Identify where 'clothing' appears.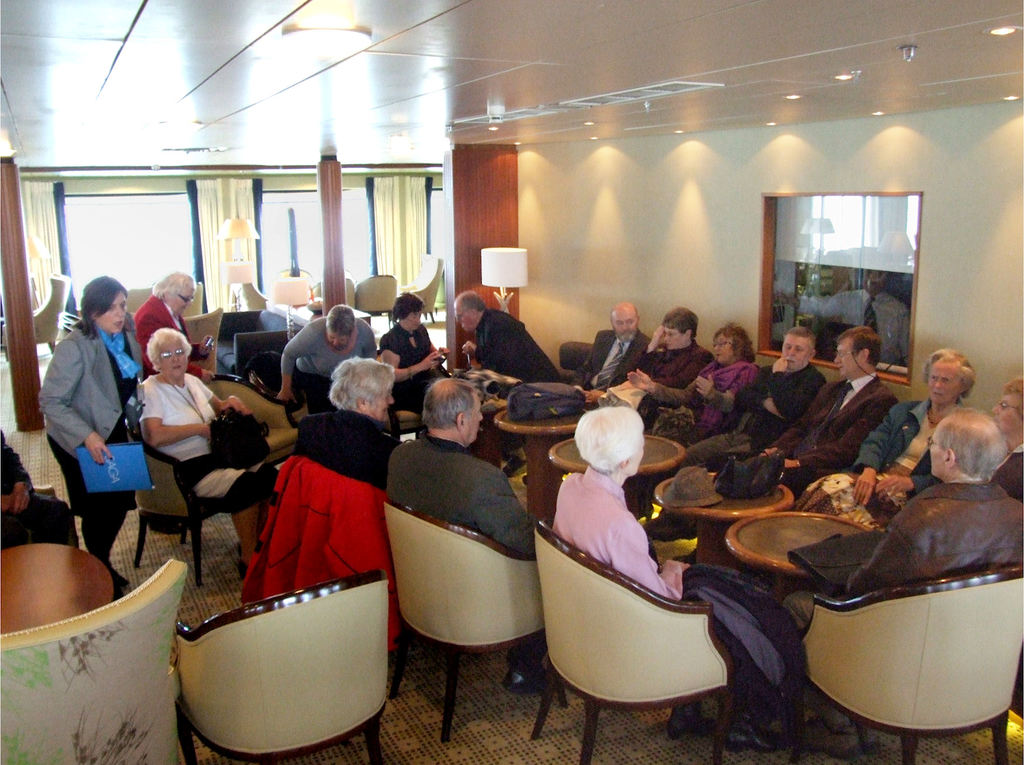
Appears at region(282, 318, 370, 410).
